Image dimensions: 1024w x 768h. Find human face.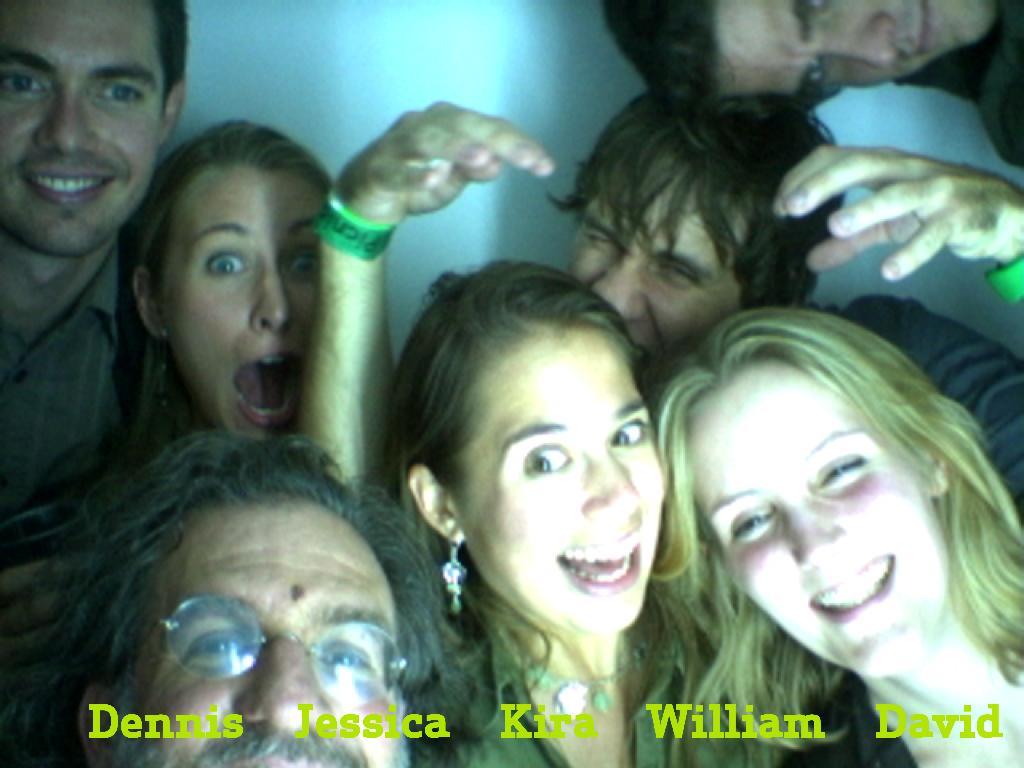
<box>165,162,329,439</box>.
